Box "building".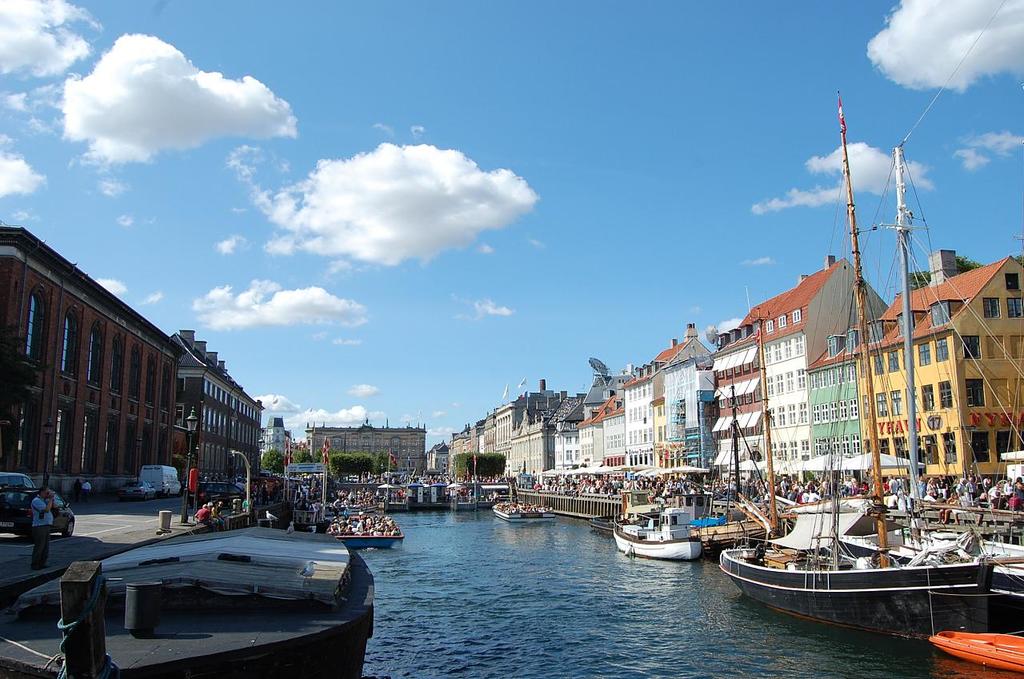
[x1=0, y1=226, x2=188, y2=493].
